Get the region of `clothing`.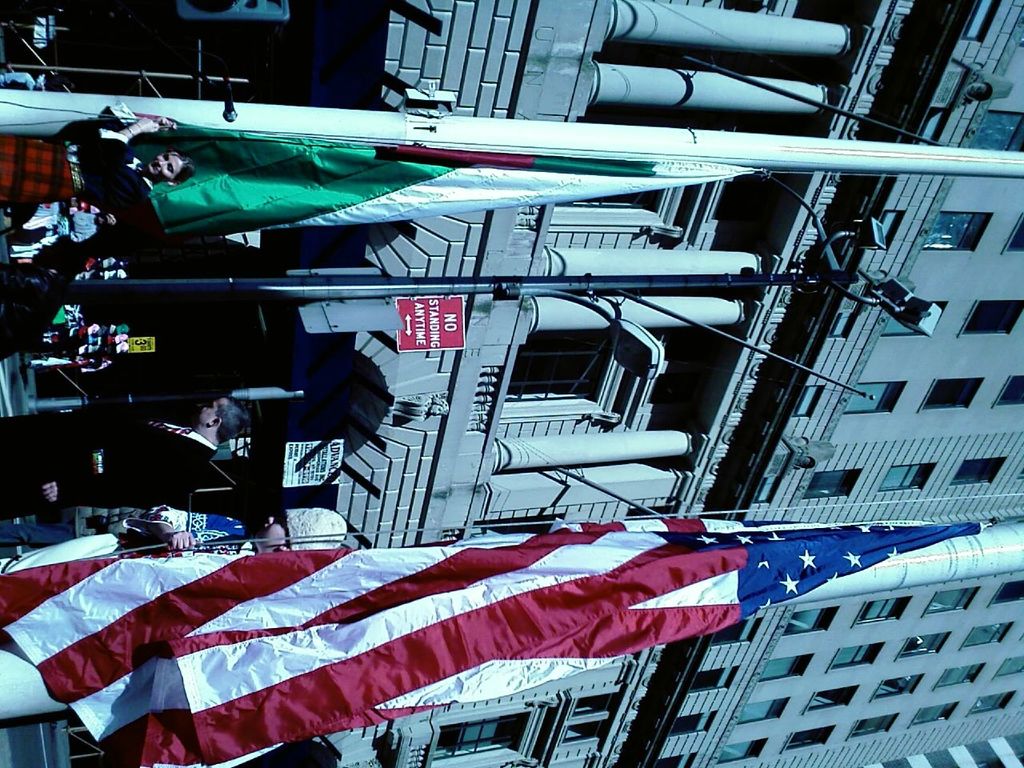
Rect(0, 412, 219, 520).
